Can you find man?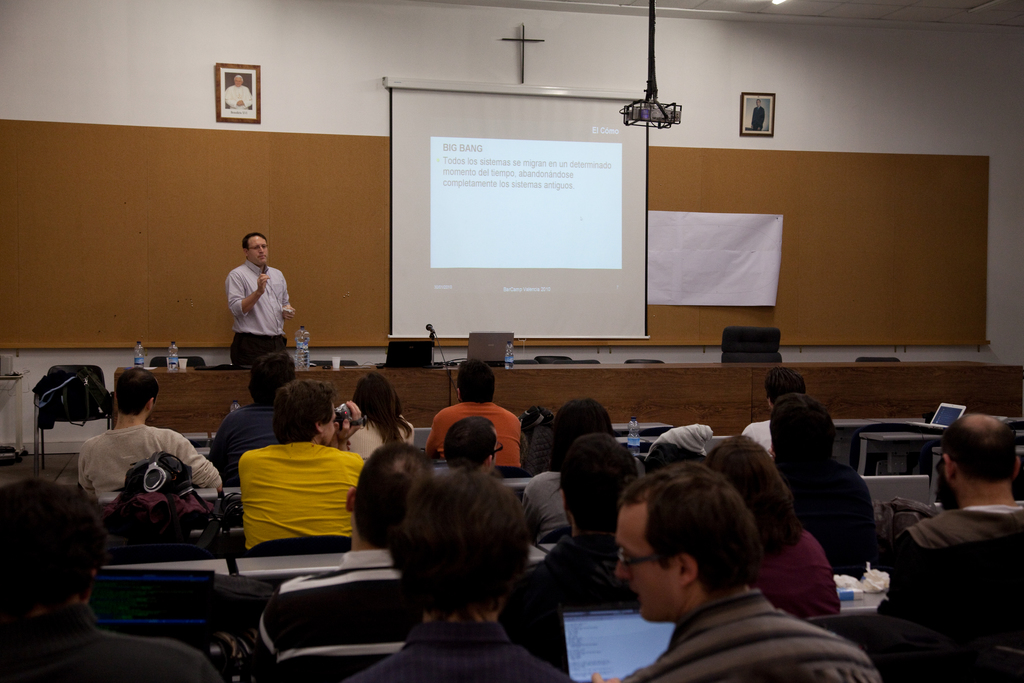
Yes, bounding box: crop(227, 227, 297, 363).
